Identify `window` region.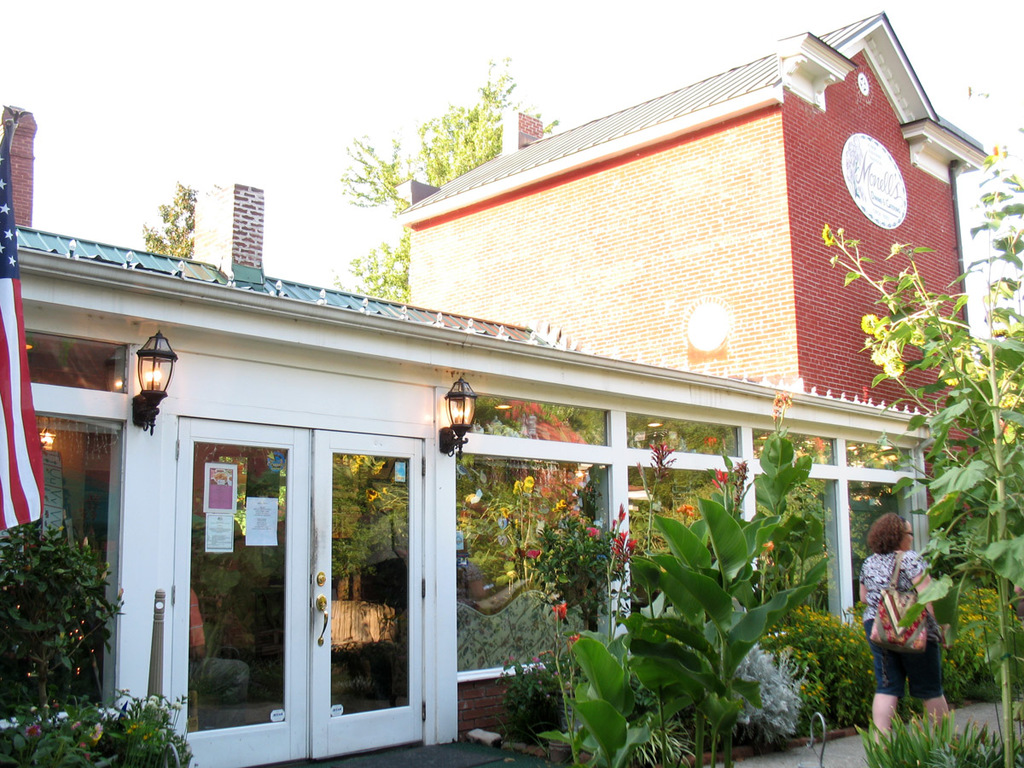
Region: bbox=[835, 435, 926, 628].
